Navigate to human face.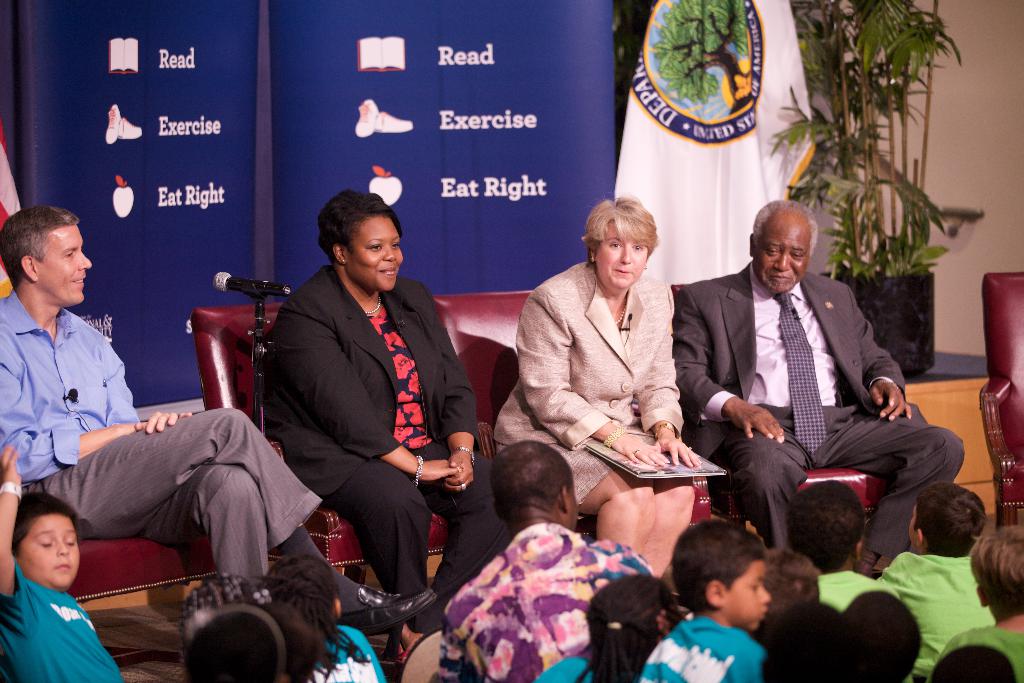
Navigation target: crop(592, 218, 648, 286).
